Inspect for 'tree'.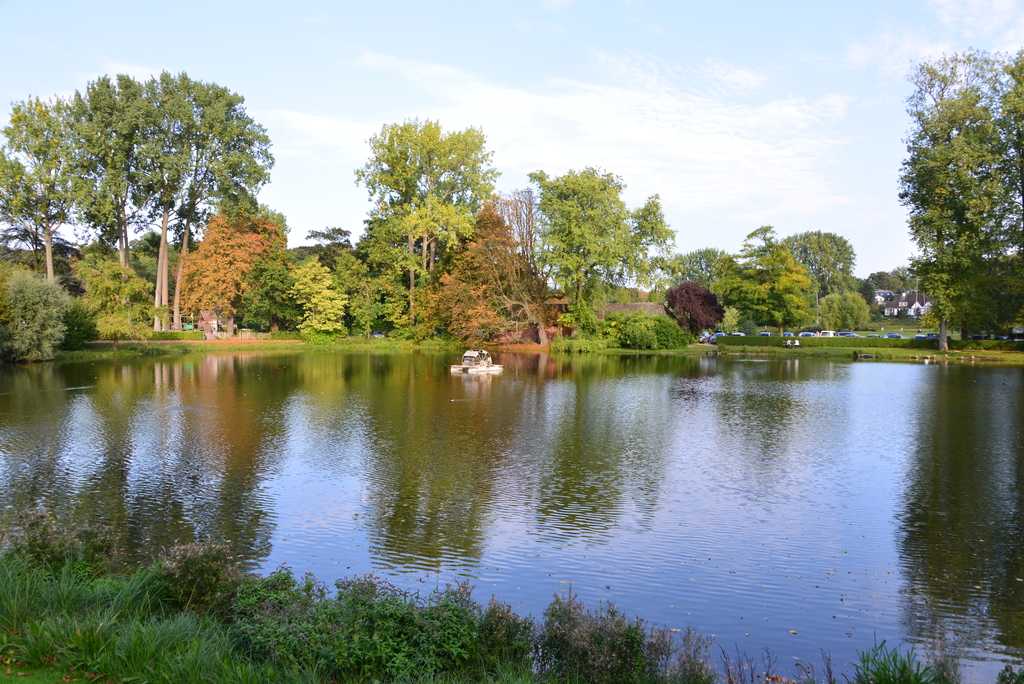
Inspection: pyautogui.locateOnScreen(116, 60, 274, 329).
